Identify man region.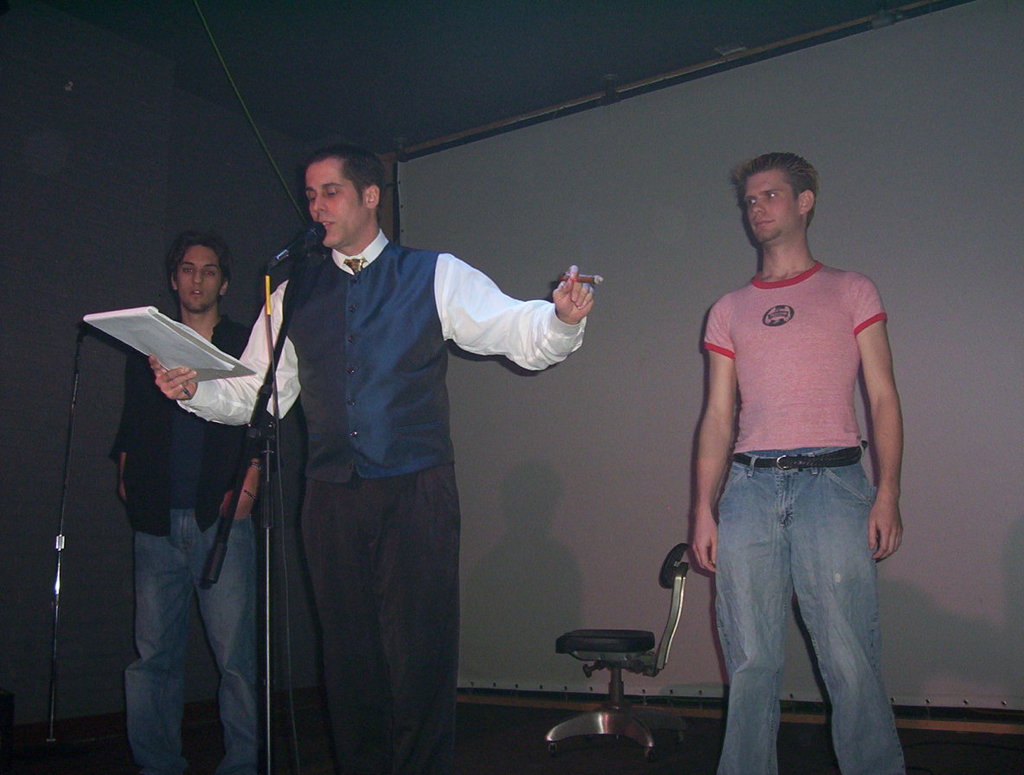
Region: 149:147:595:774.
